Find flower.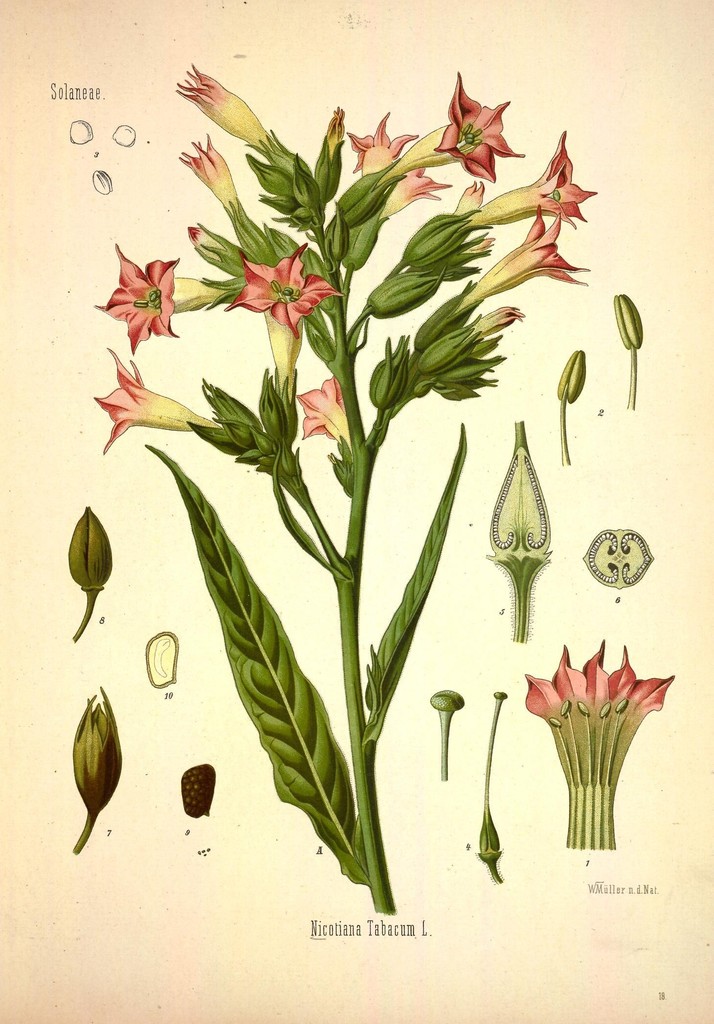
box(231, 242, 339, 378).
